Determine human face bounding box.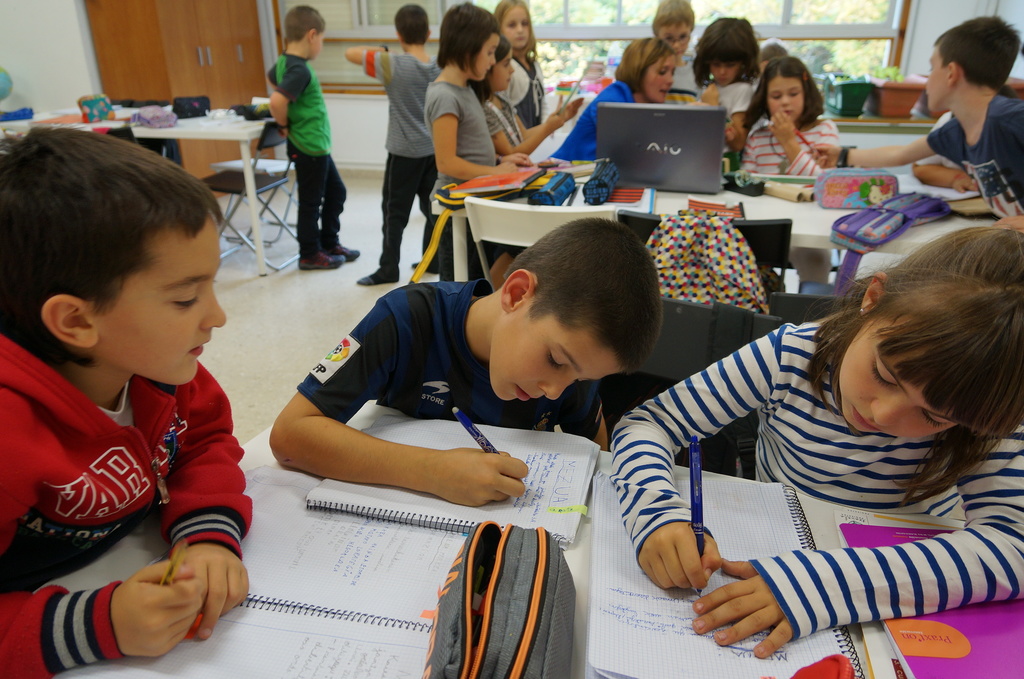
Determined: region(642, 56, 676, 99).
